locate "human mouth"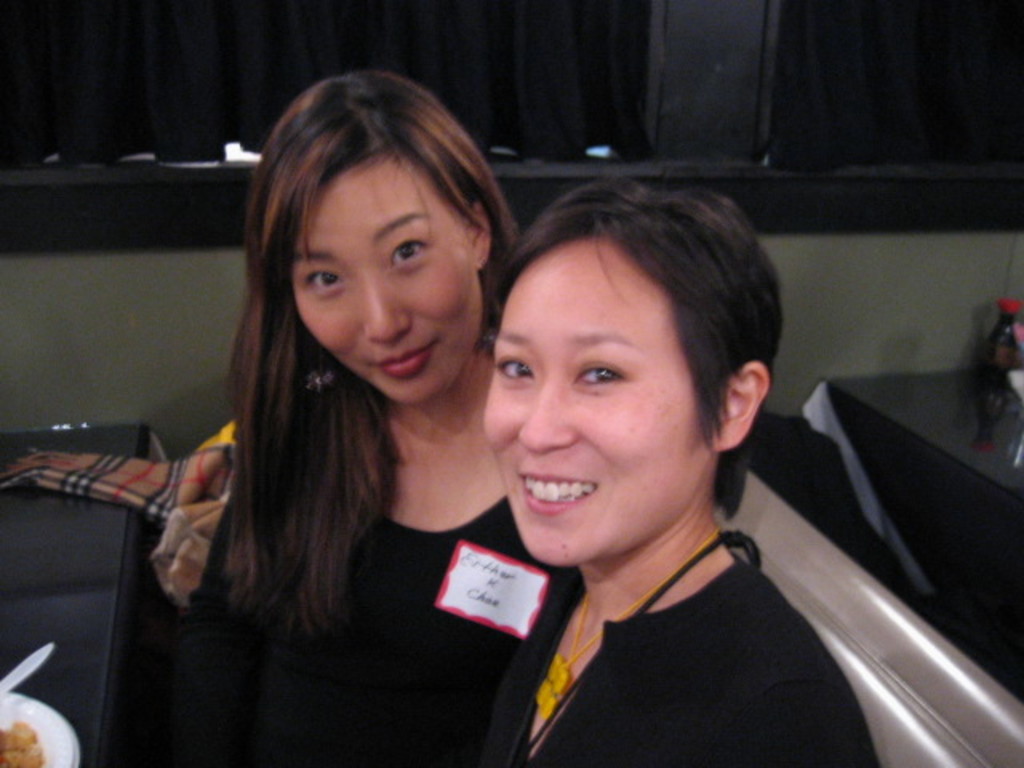
[left=366, top=339, right=437, bottom=384]
